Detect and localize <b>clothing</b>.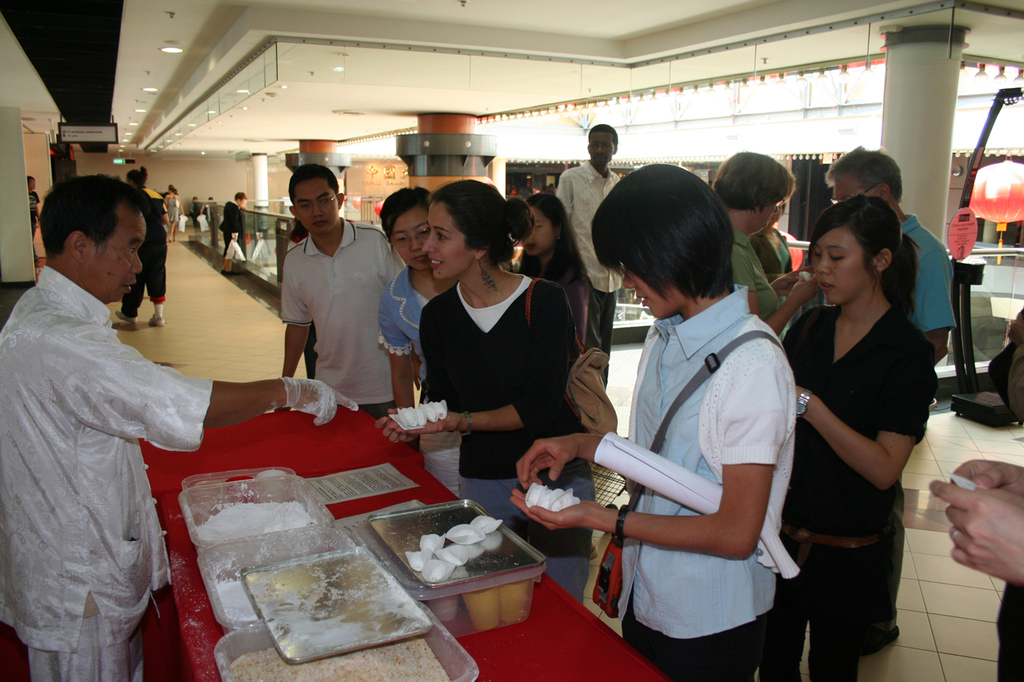
Localized at bbox(619, 281, 792, 636).
